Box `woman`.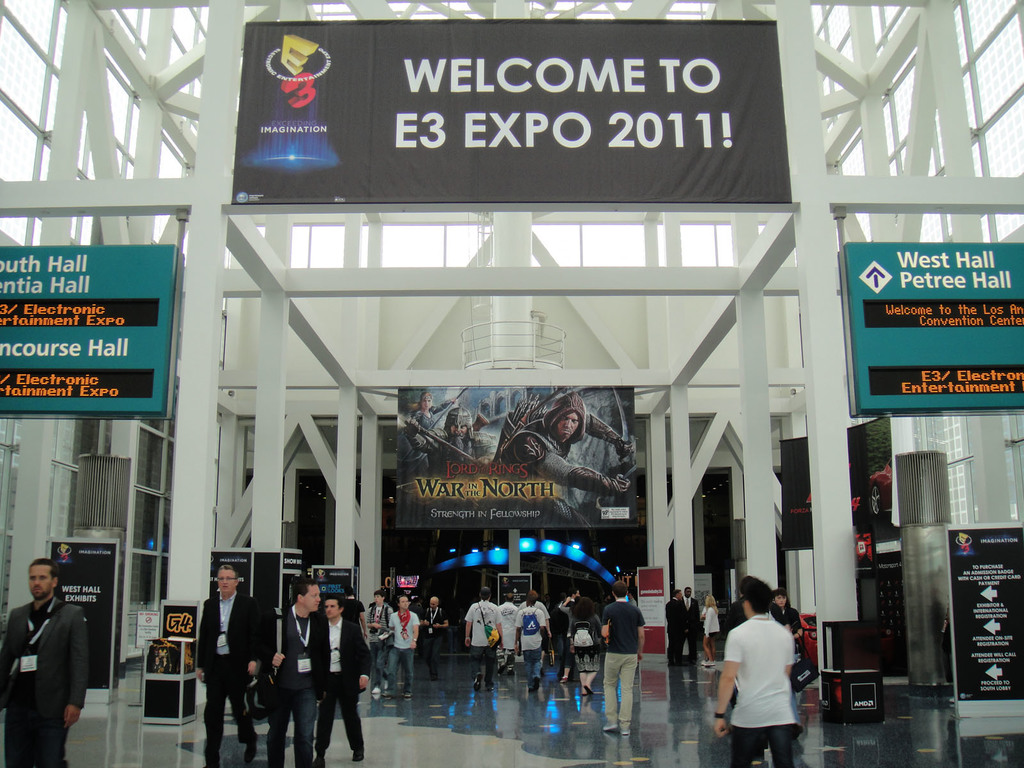
Rect(771, 590, 803, 737).
